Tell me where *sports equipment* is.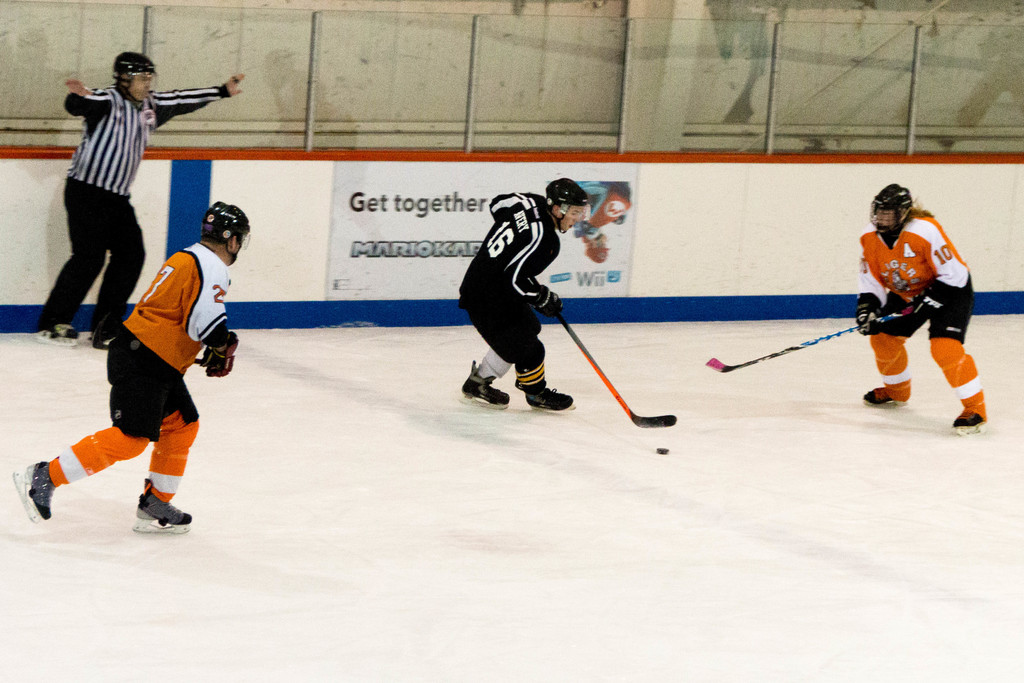
*sports equipment* is at bbox=[860, 311, 886, 337].
